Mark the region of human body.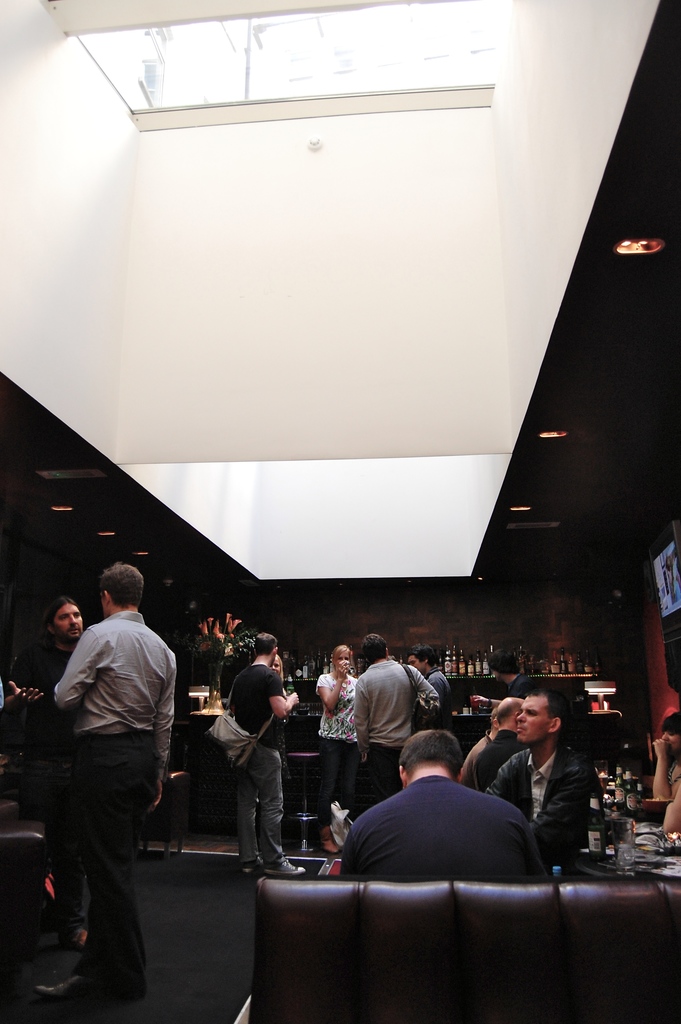
Region: bbox(33, 593, 92, 945).
